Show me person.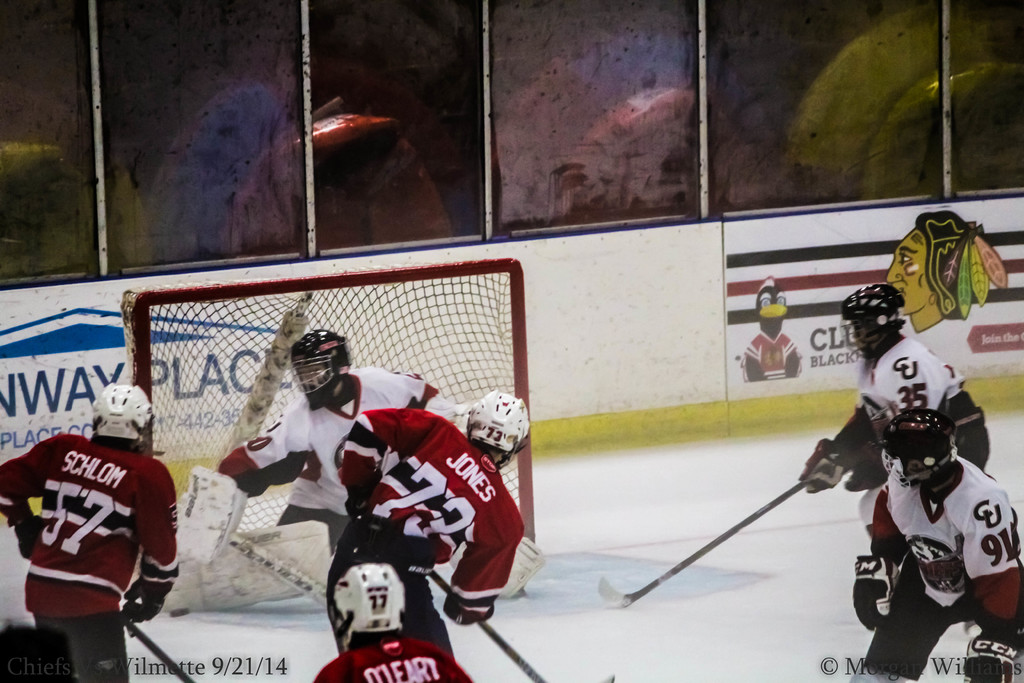
person is here: 736, 278, 806, 383.
